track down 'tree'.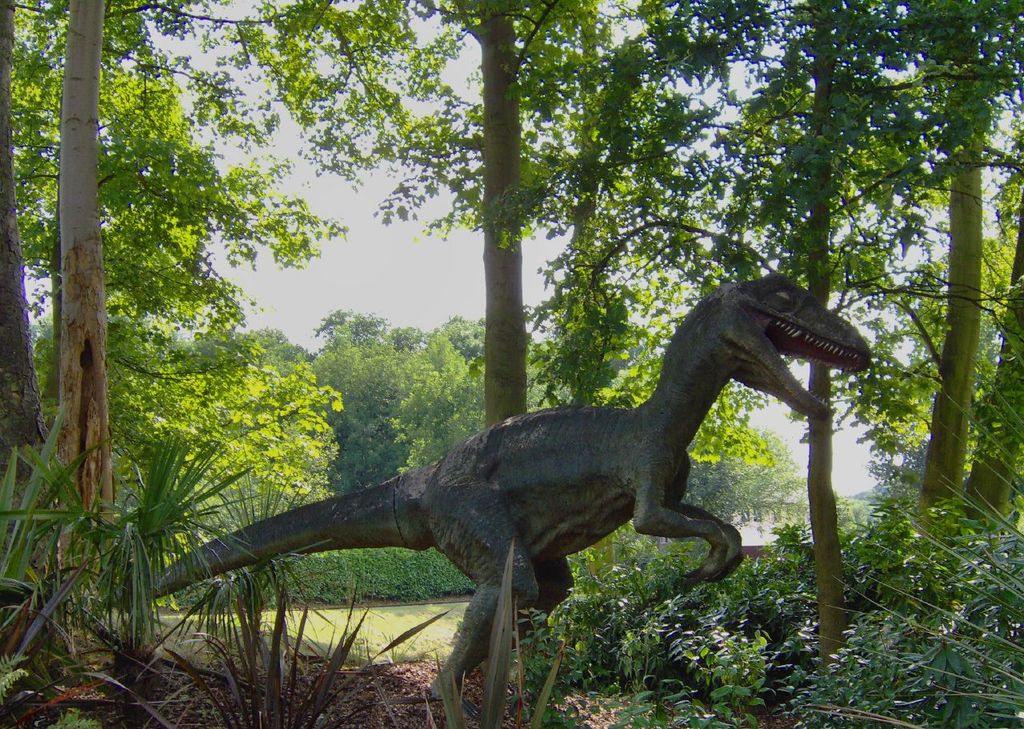
Tracked to 0:0:76:667.
